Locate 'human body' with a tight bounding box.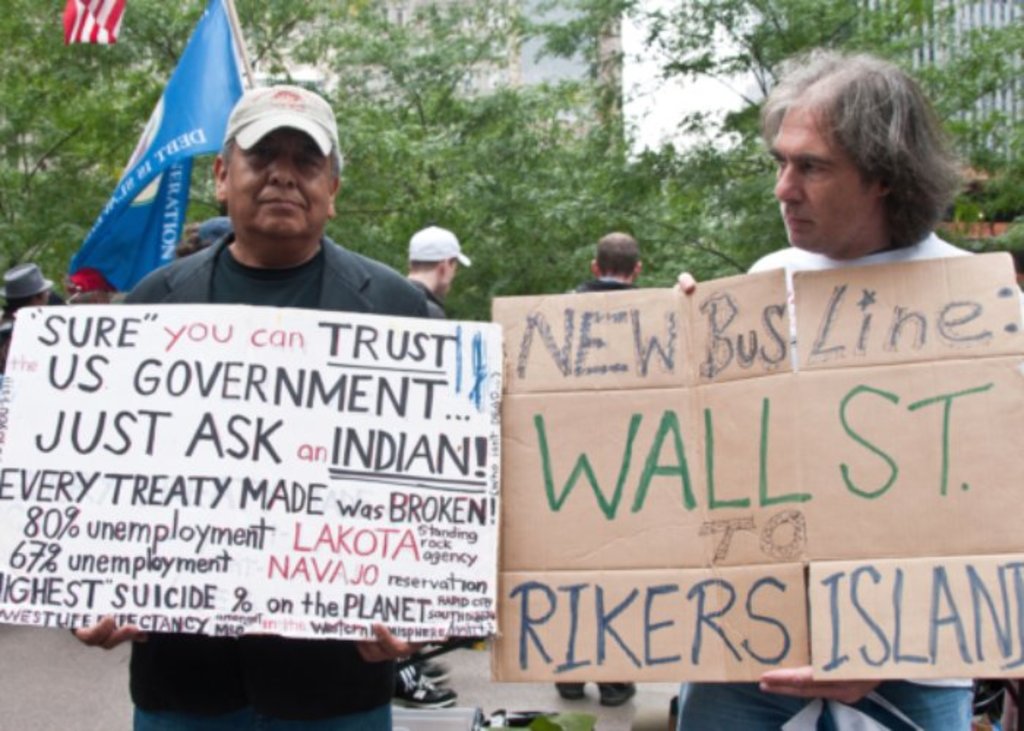
674/44/979/730.
